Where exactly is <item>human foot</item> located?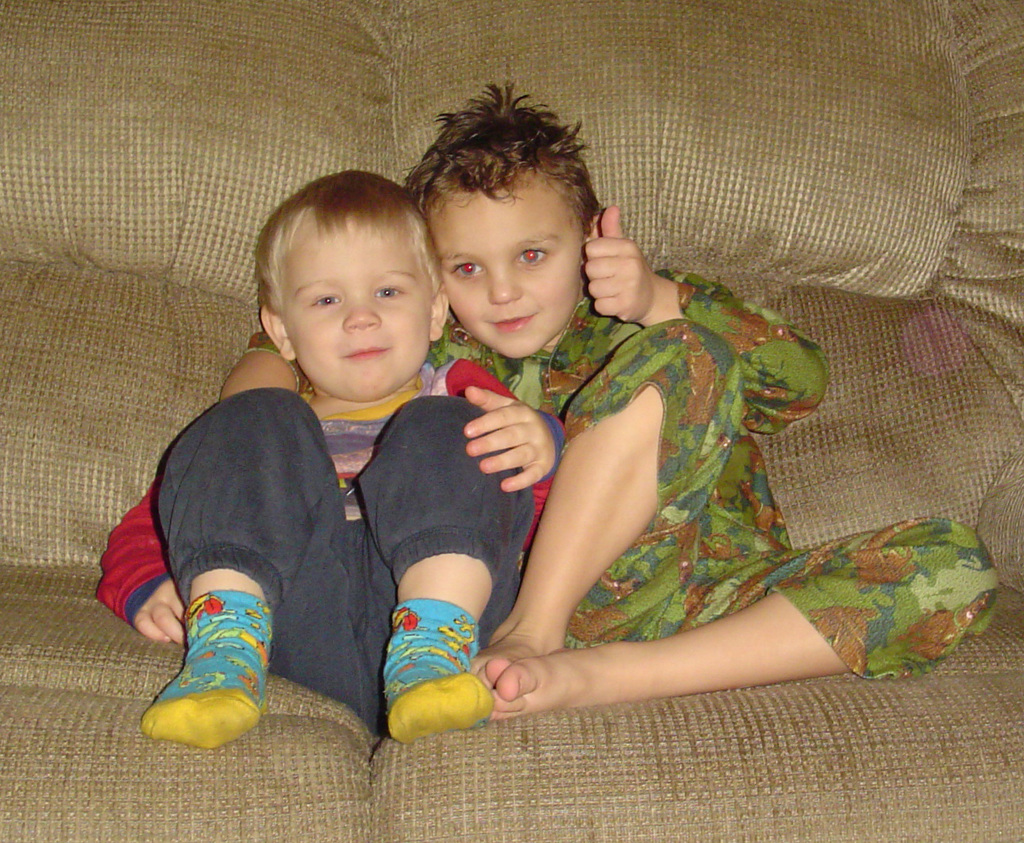
Its bounding box is bbox(124, 589, 270, 752).
